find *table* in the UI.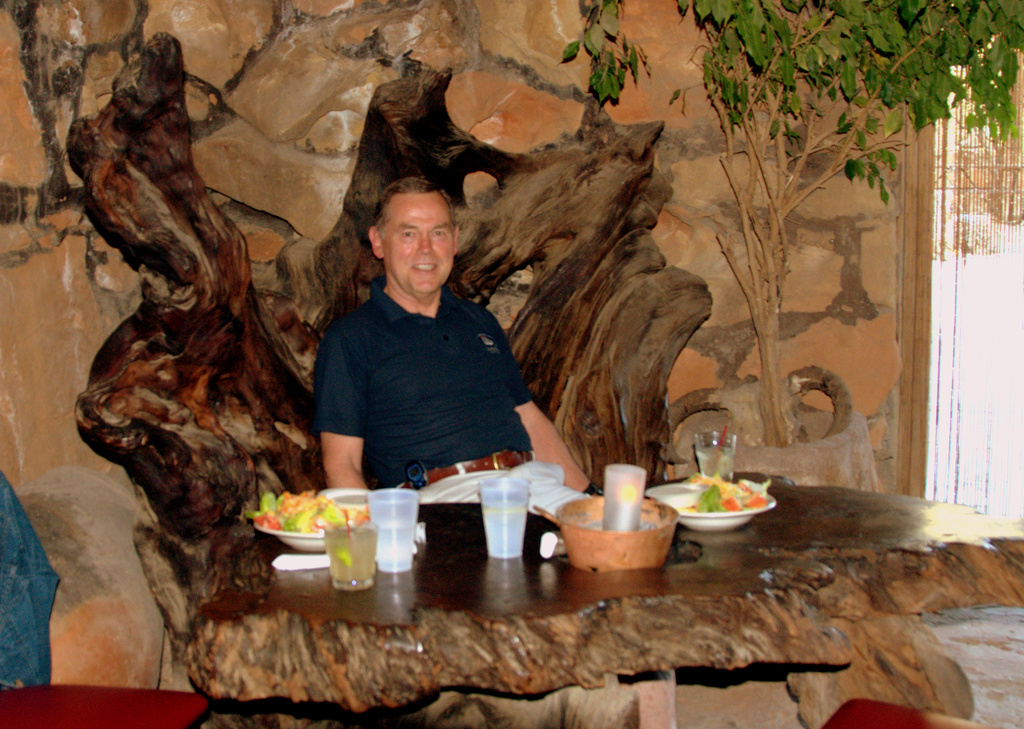
UI element at BBox(182, 470, 1023, 728).
